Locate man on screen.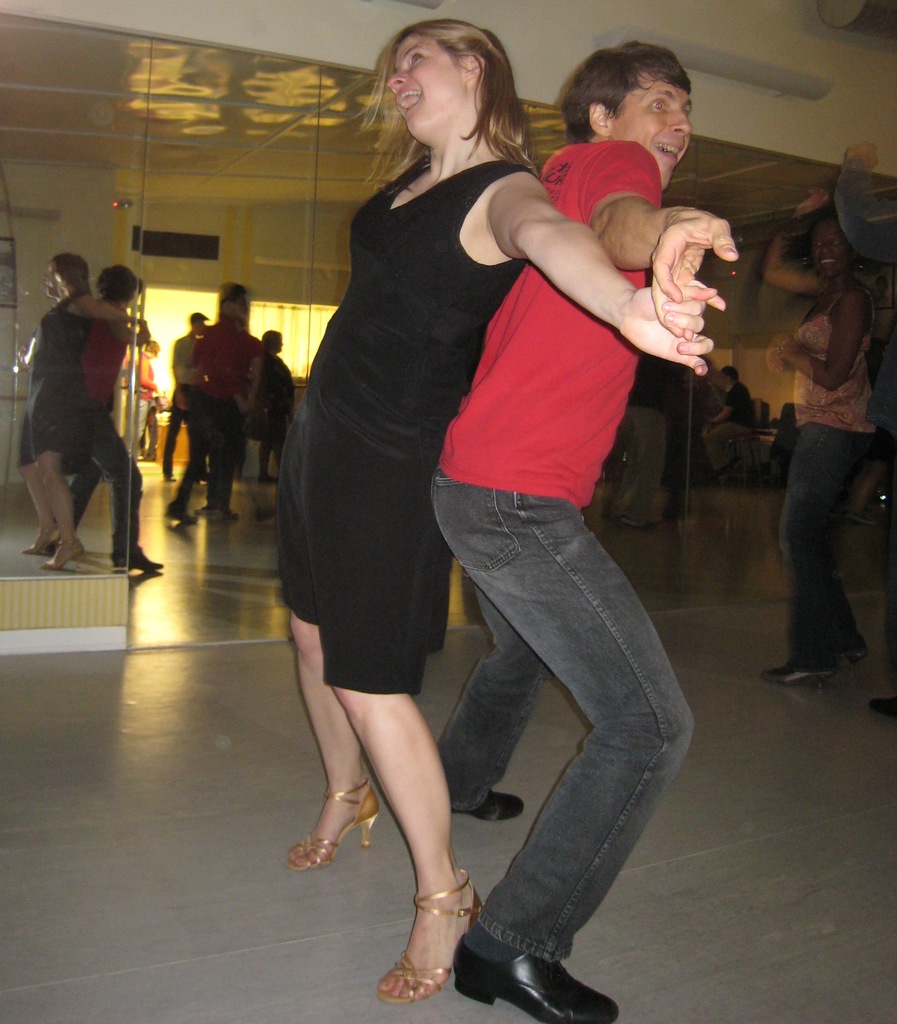
On screen at 428,40,742,1021.
